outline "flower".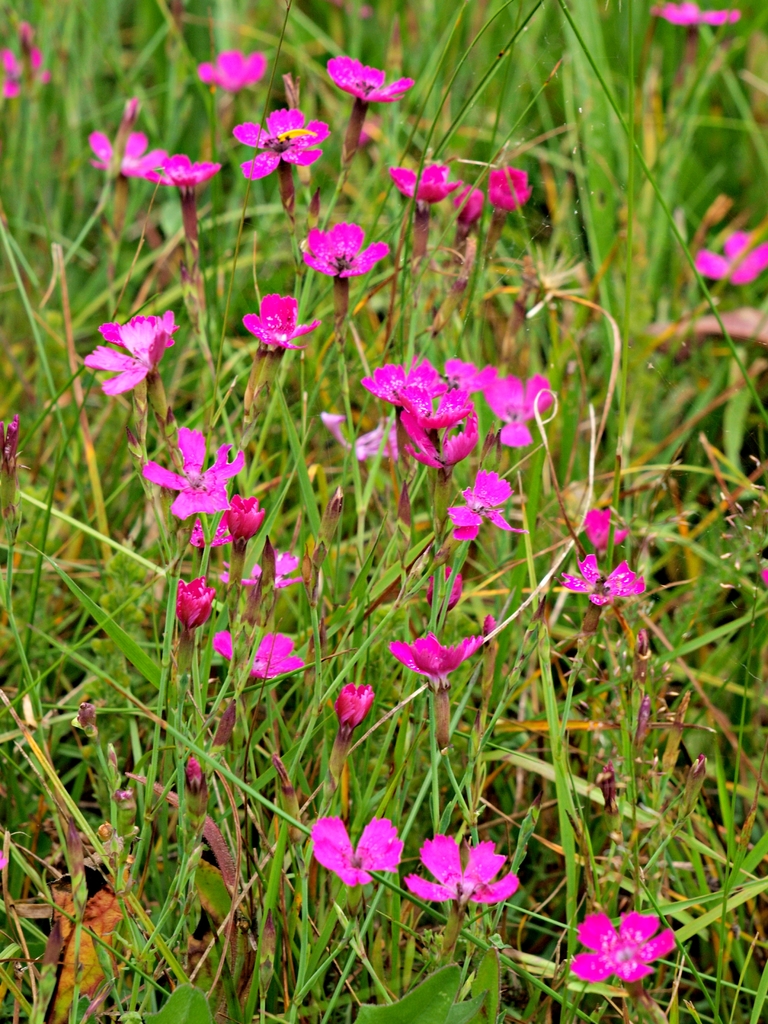
Outline: l=651, t=0, r=737, b=25.
